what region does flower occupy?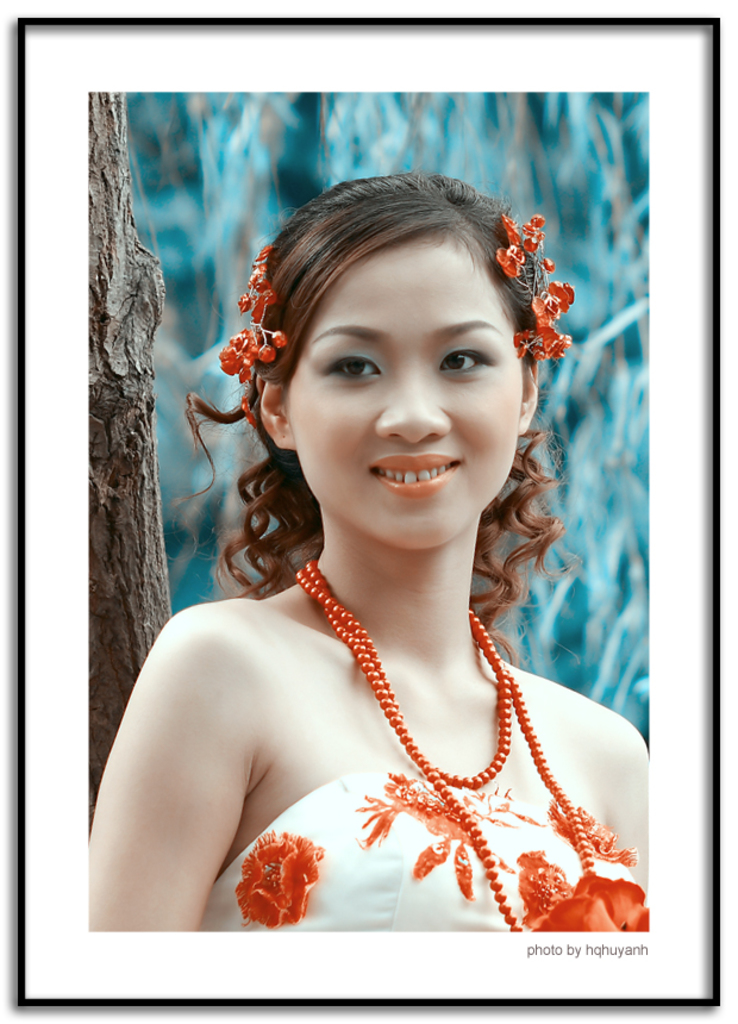
BBox(343, 786, 543, 903).
